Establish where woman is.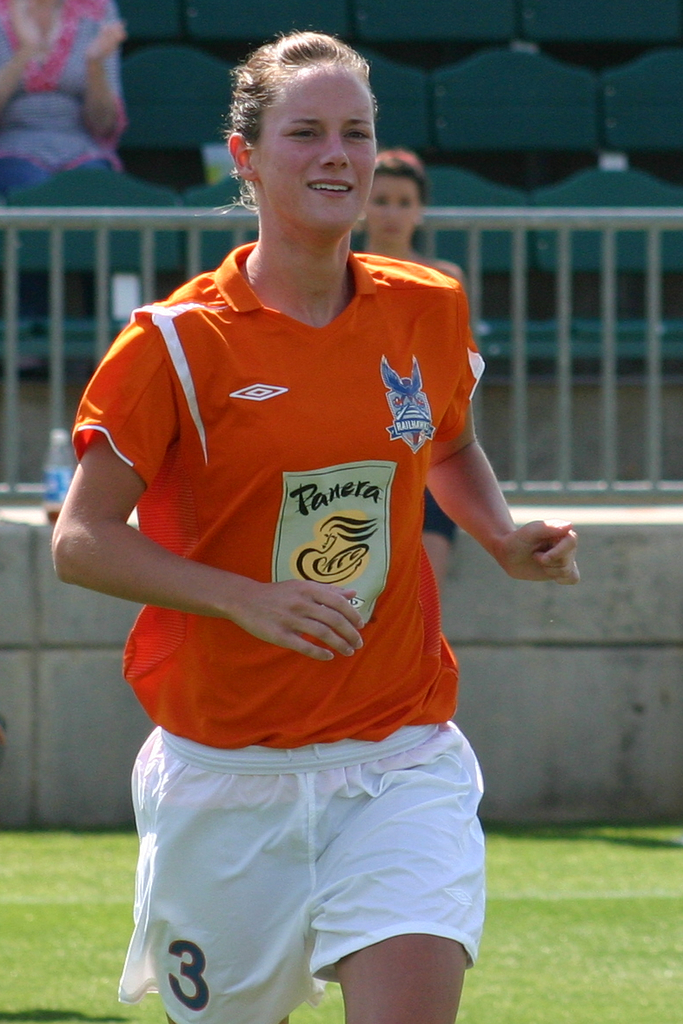
Established at {"left": 363, "top": 142, "right": 467, "bottom": 584}.
